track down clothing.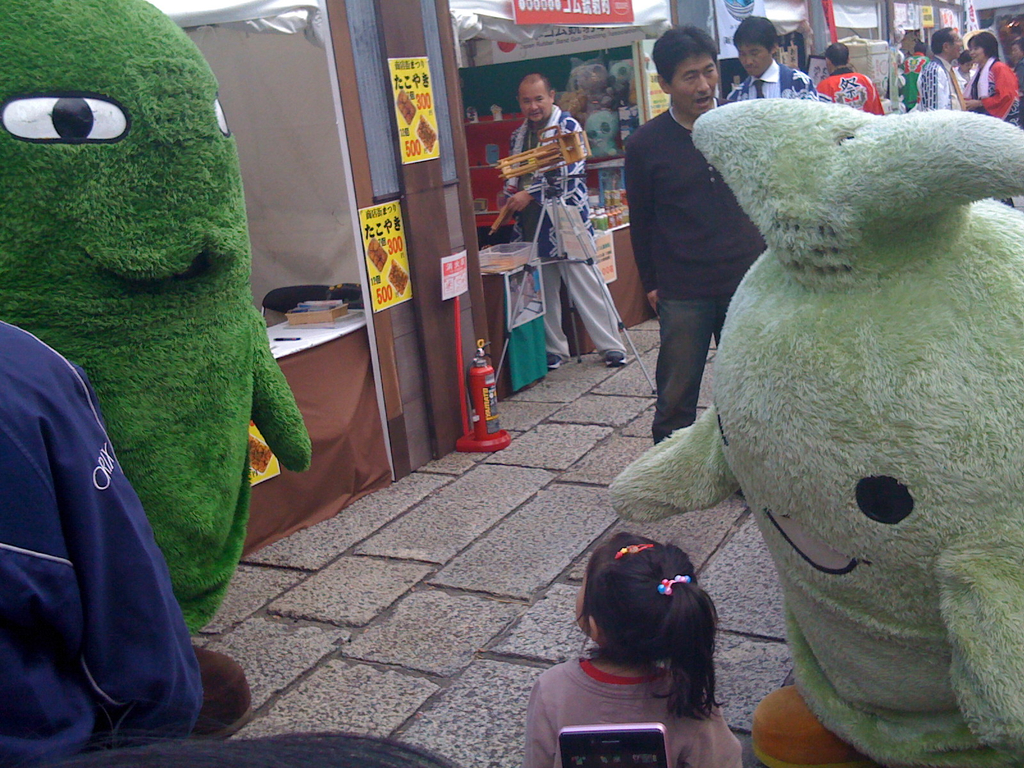
Tracked to x1=504 y1=109 x2=620 y2=360.
